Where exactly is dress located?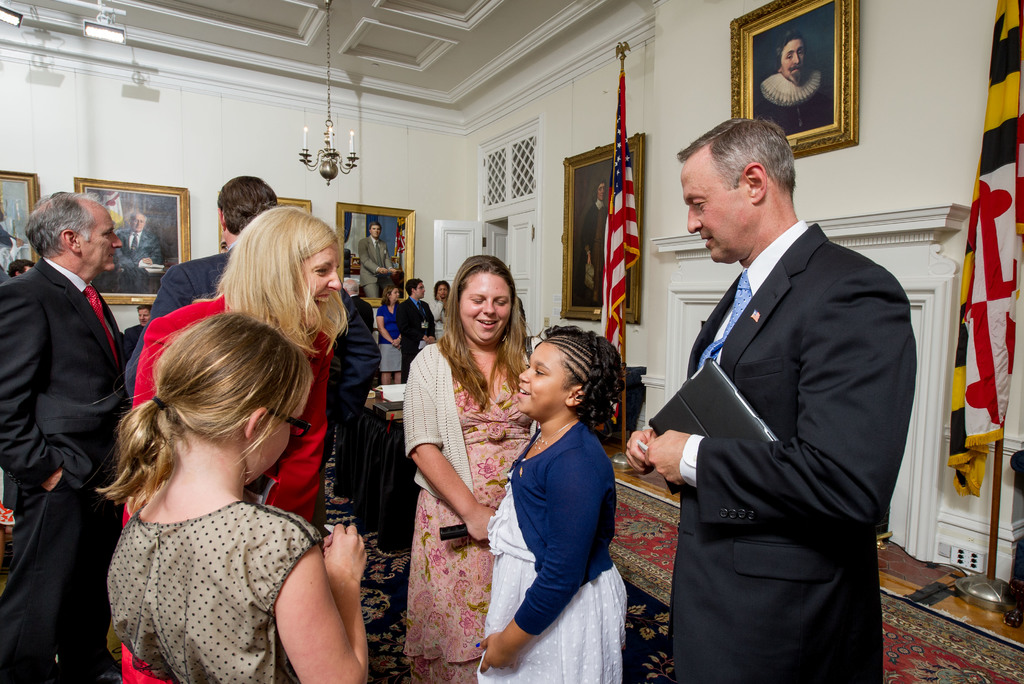
Its bounding box is select_region(106, 500, 325, 683).
